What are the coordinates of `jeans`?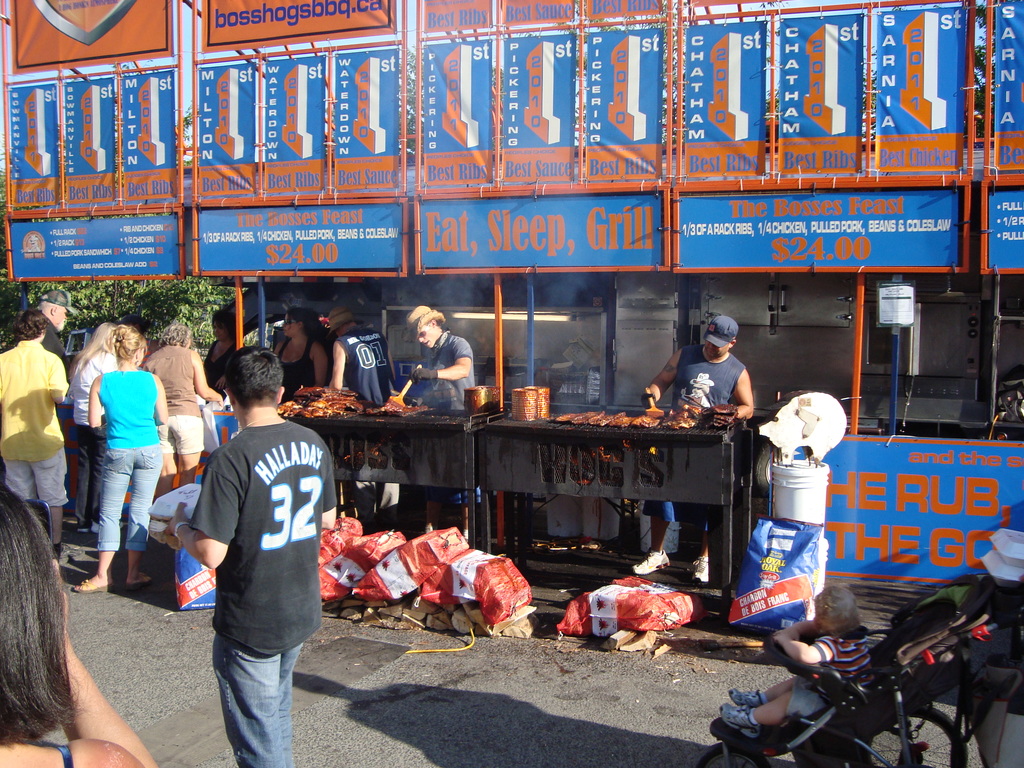
73/418/127/530.
